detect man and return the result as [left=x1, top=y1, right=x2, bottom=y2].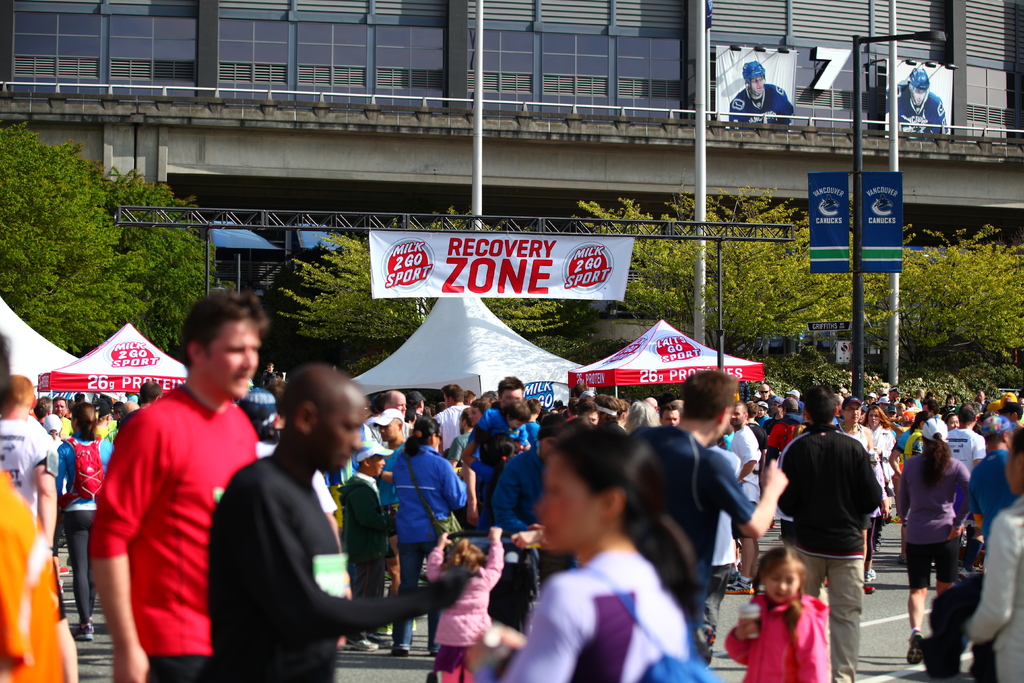
[left=139, top=380, right=166, bottom=403].
